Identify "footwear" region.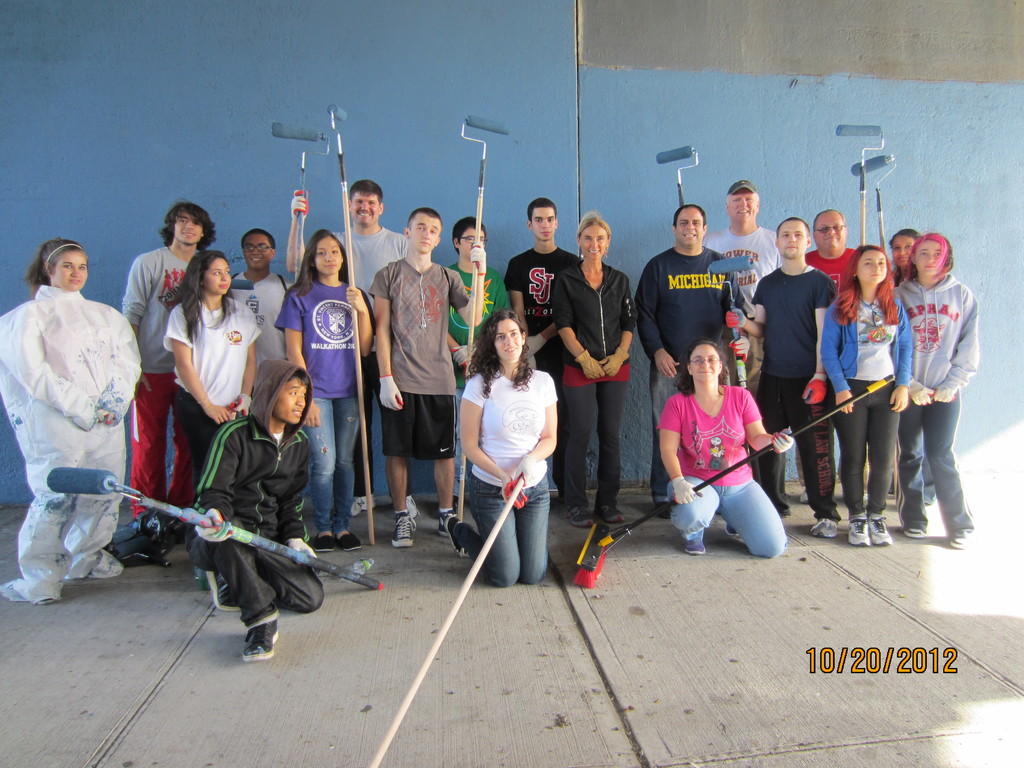
Region: crop(207, 565, 246, 616).
